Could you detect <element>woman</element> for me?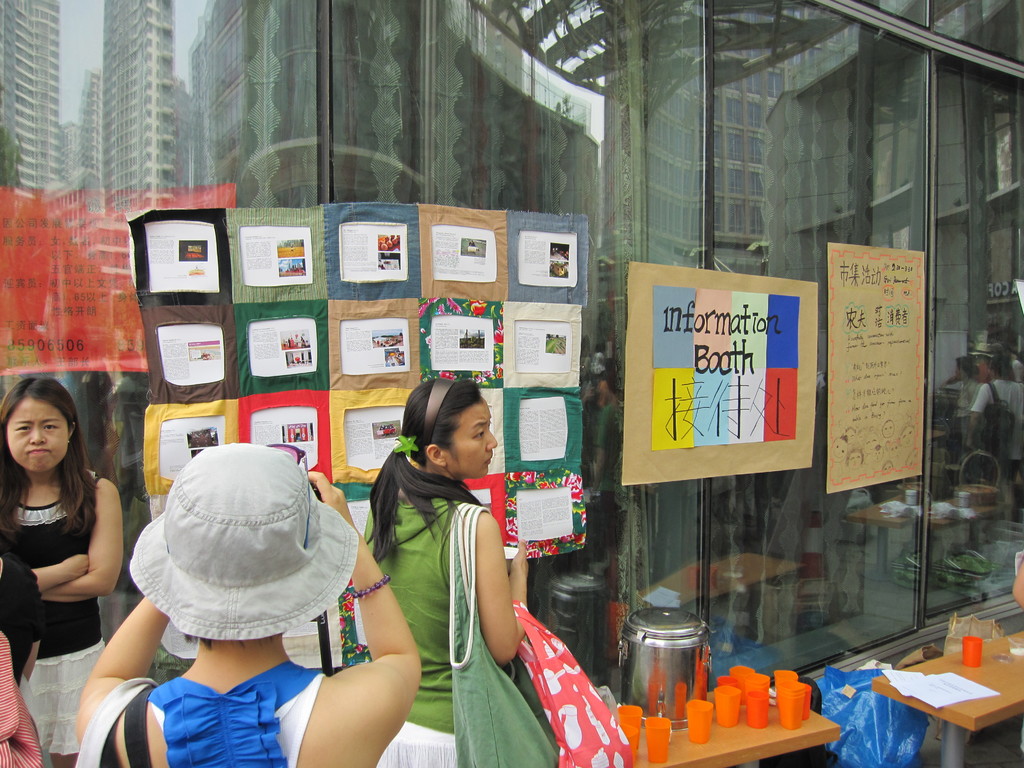
Detection result: [x1=73, y1=442, x2=422, y2=767].
